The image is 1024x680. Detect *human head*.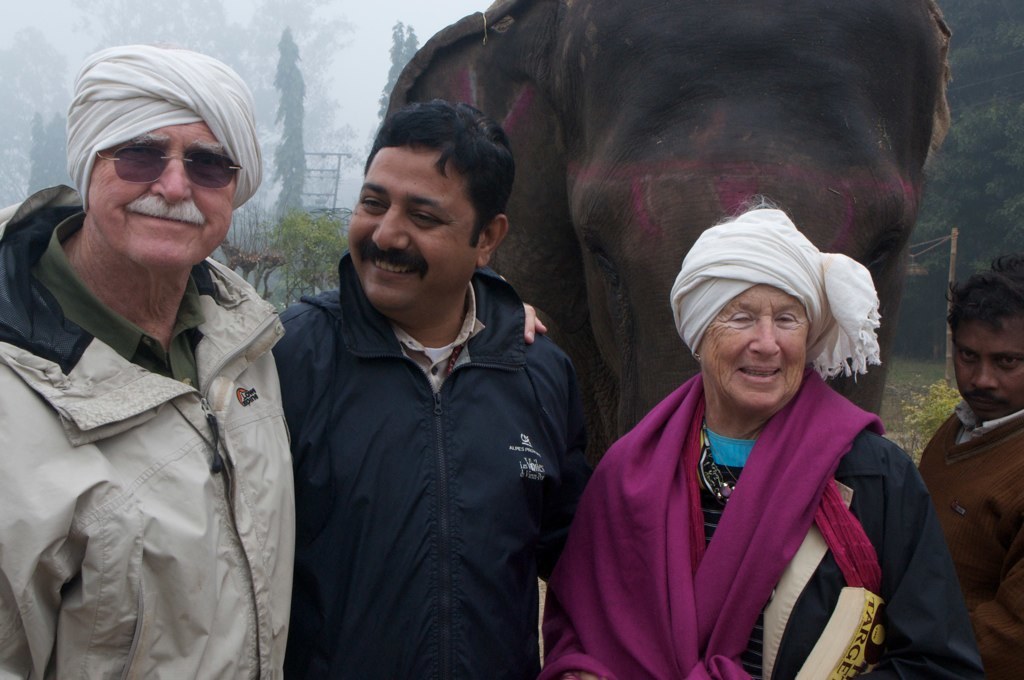
Detection: 667:206:819:415.
